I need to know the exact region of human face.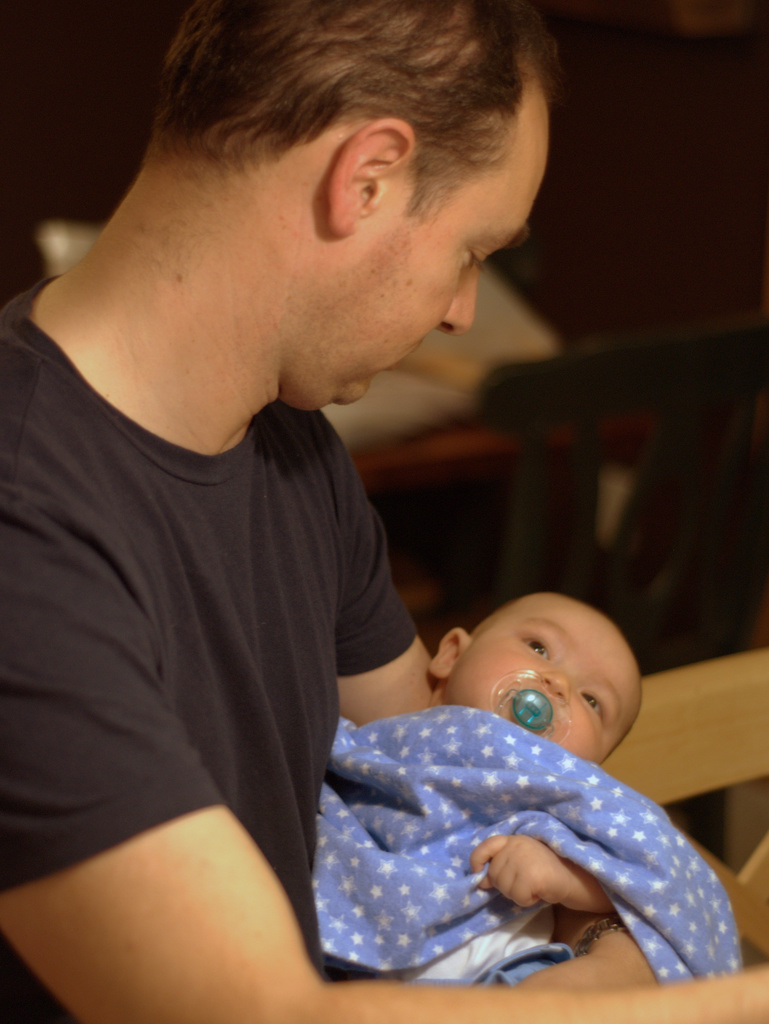
Region: <region>449, 589, 649, 764</region>.
